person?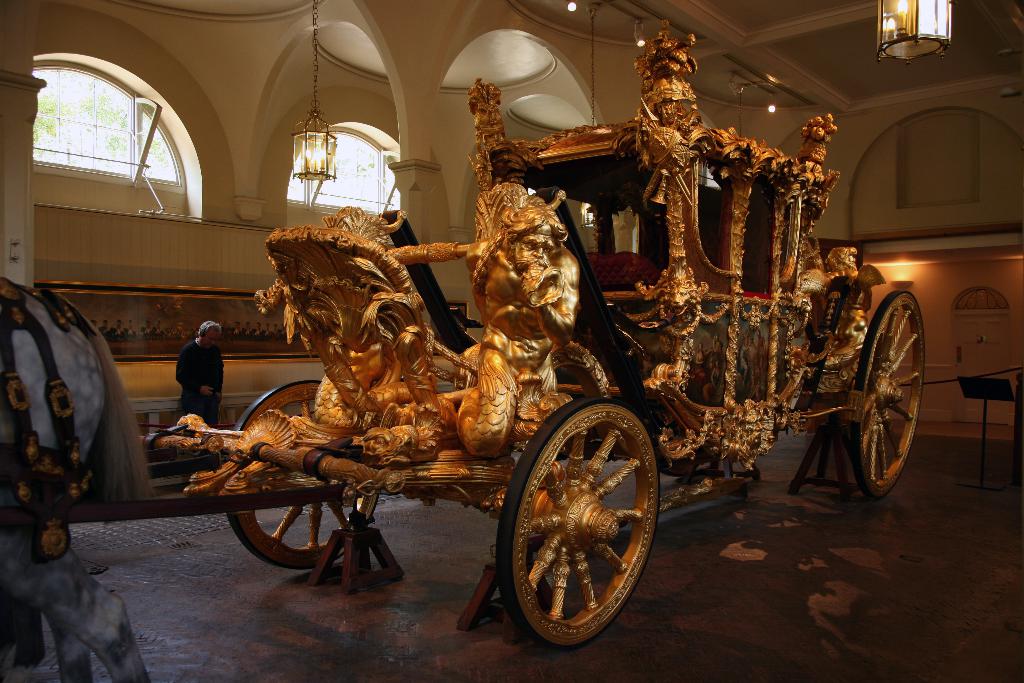
left=163, top=339, right=229, bottom=424
